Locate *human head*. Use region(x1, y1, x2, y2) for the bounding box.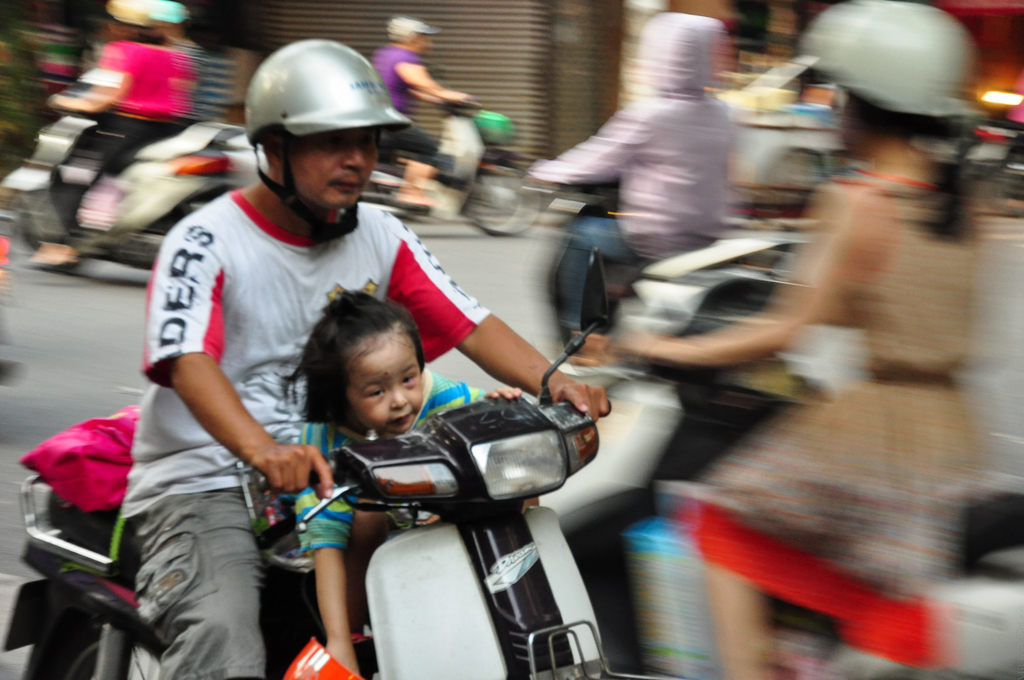
region(304, 292, 424, 433).
